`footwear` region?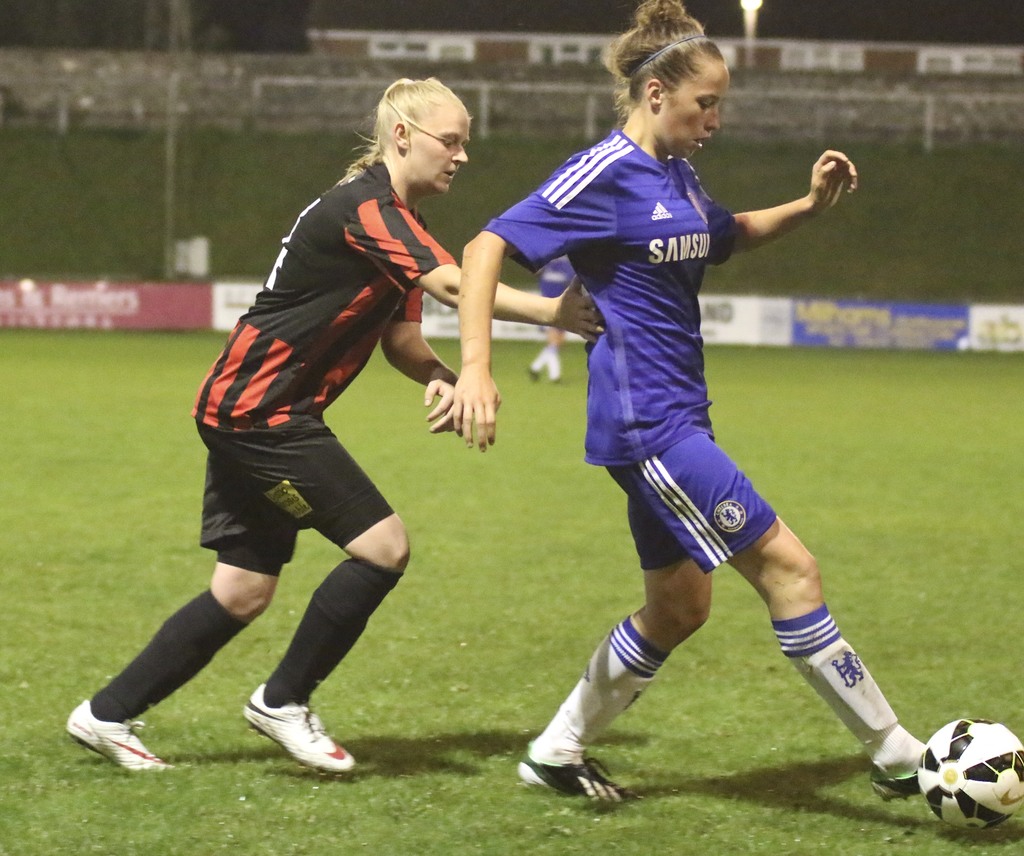
select_region(867, 739, 934, 821)
